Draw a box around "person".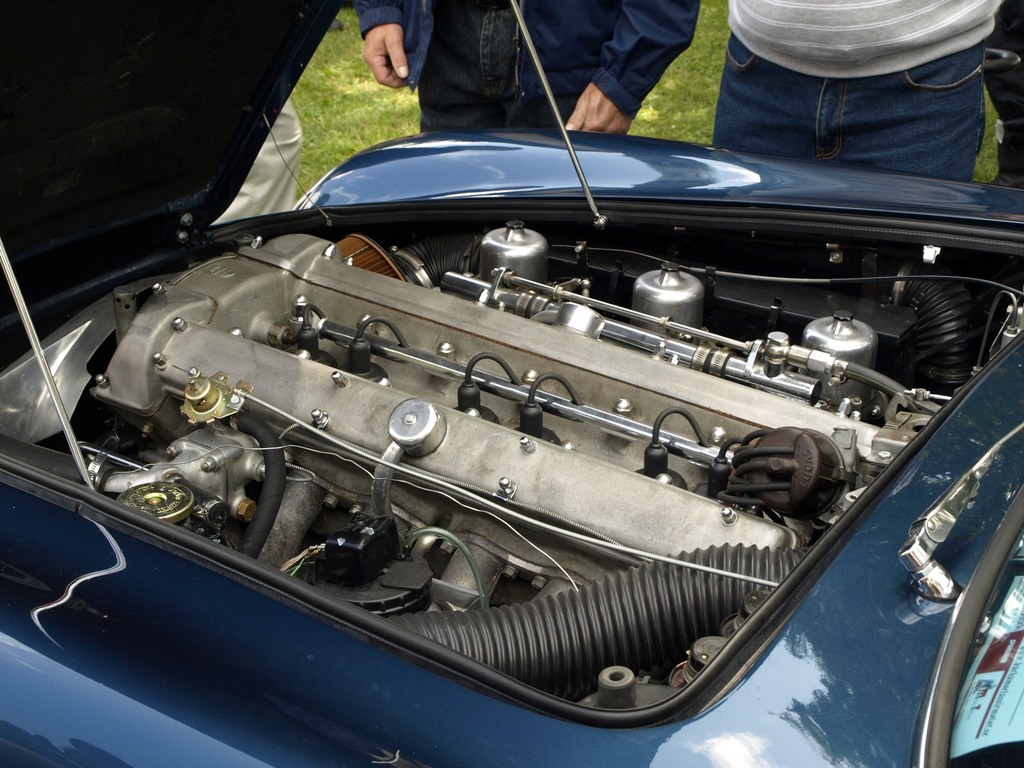
left=360, top=0, right=701, bottom=134.
